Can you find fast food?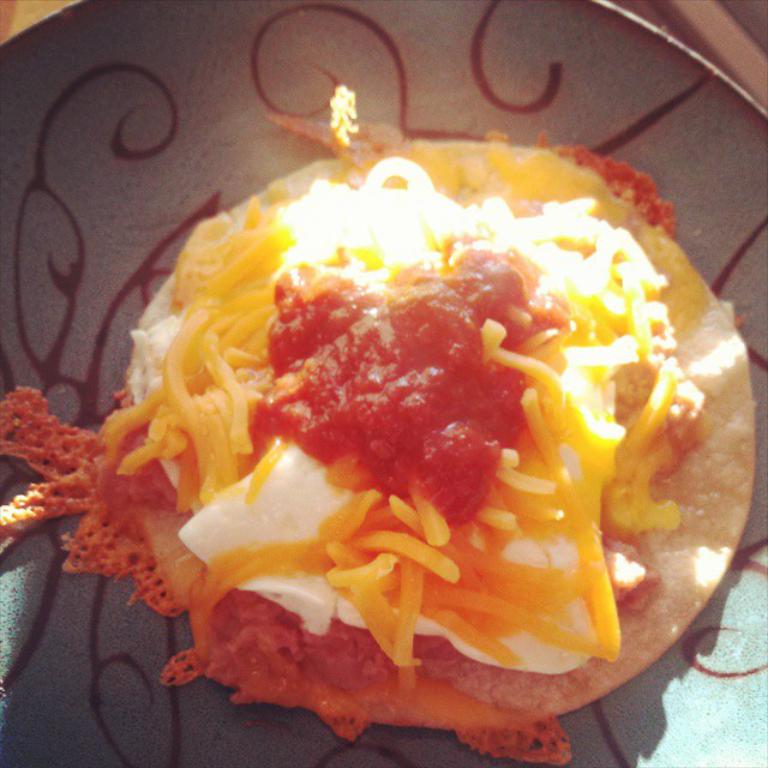
Yes, bounding box: bbox(59, 89, 767, 764).
